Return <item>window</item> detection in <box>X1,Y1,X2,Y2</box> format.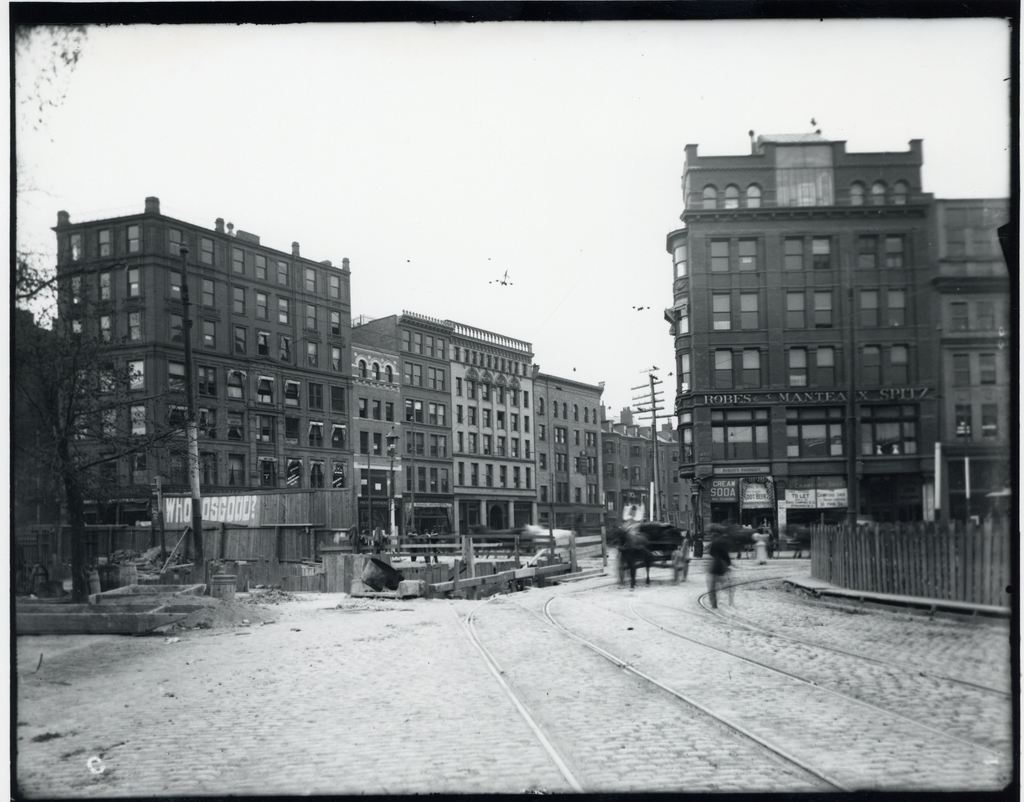
<box>357,398,365,419</box>.
